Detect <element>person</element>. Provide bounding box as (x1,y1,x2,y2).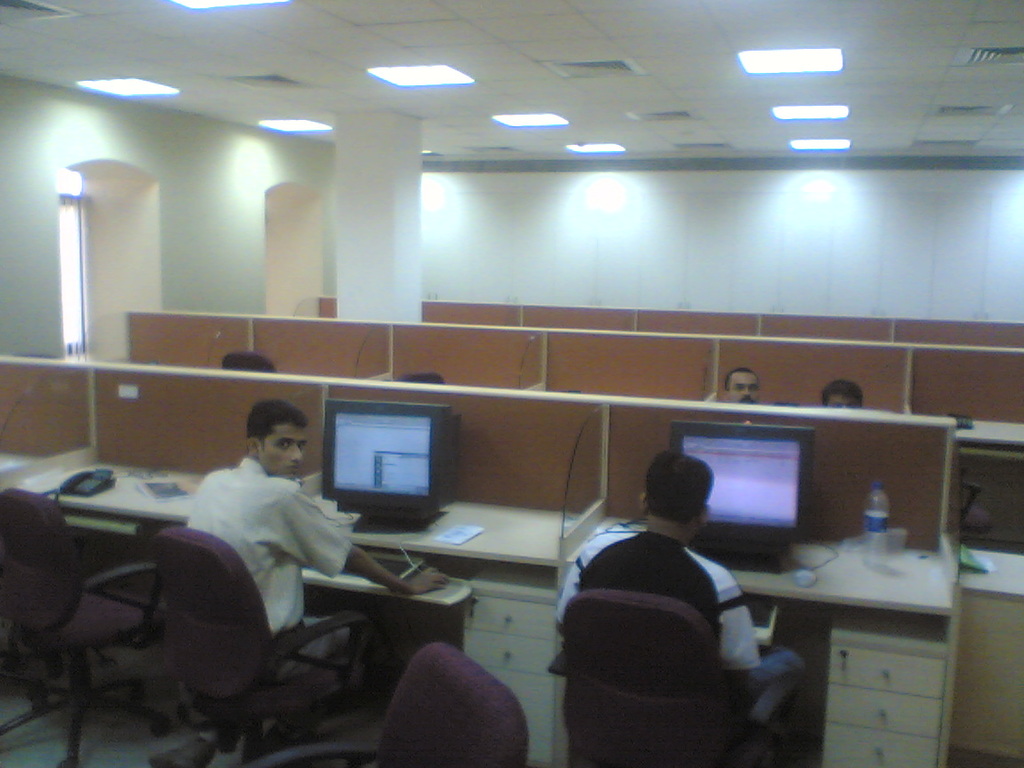
(826,381,864,413).
